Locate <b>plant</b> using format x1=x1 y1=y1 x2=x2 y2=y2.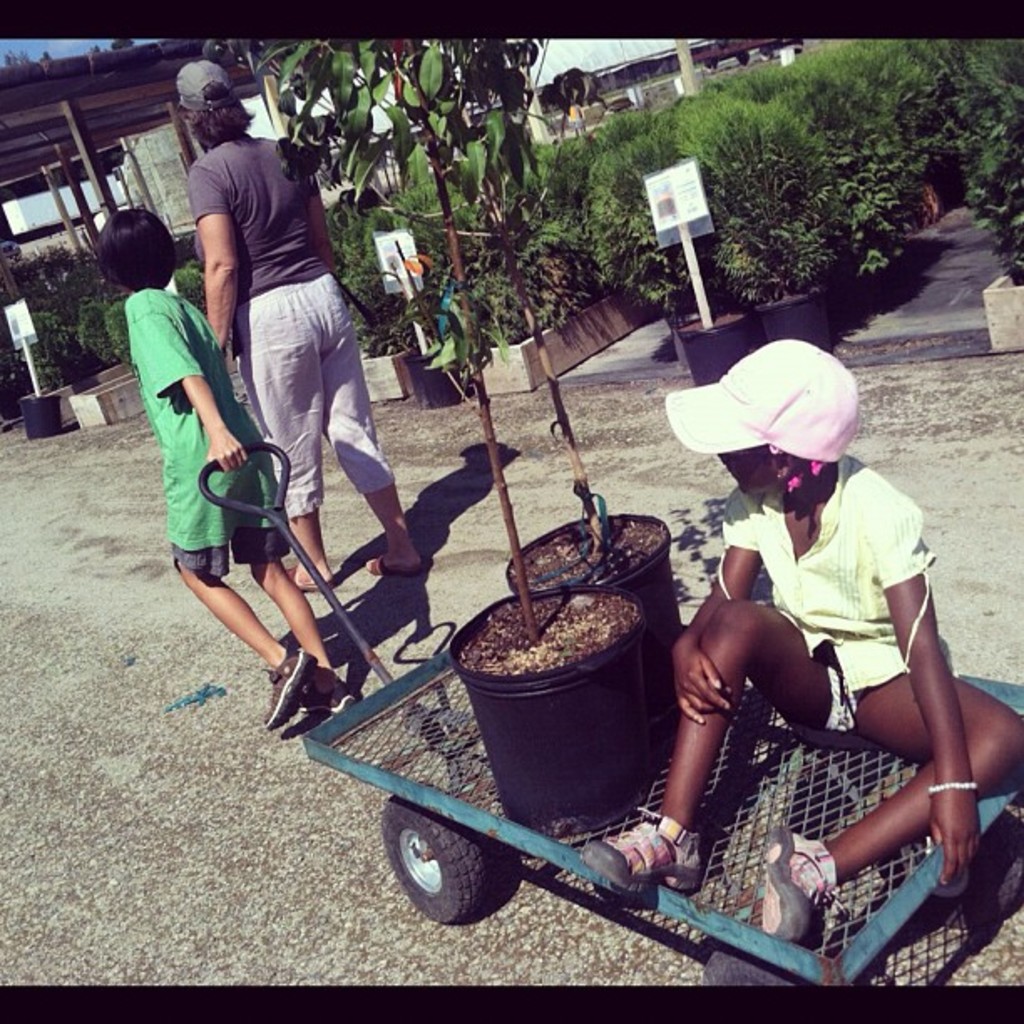
x1=99 y1=291 x2=146 y2=378.
